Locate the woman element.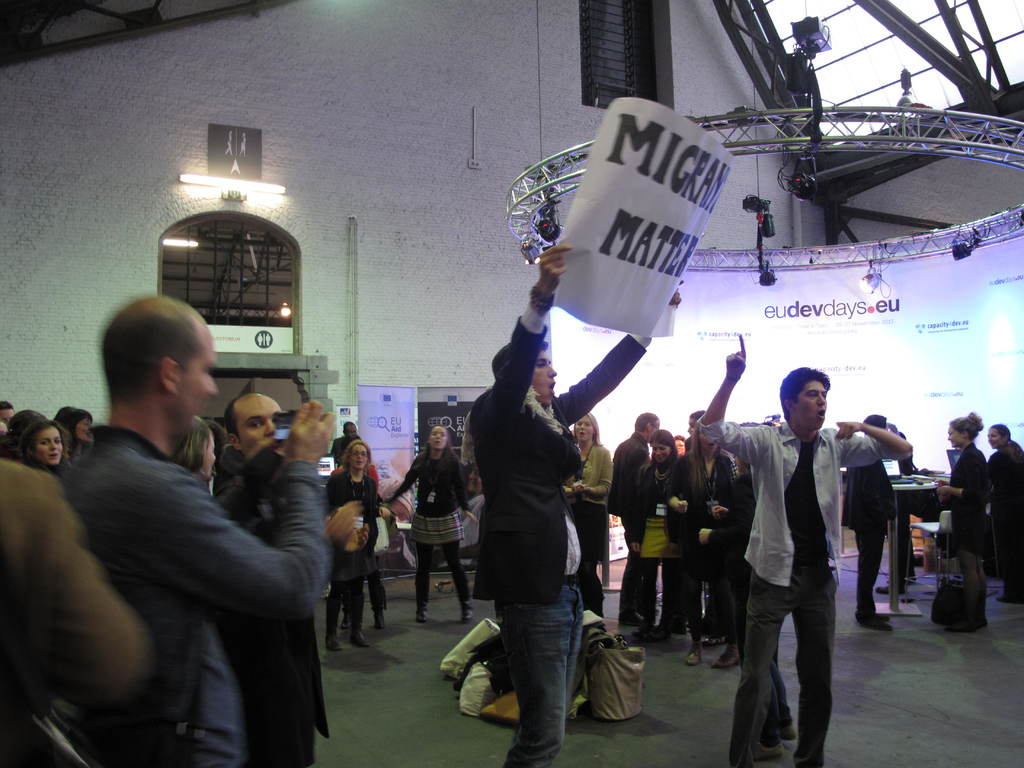
Element bbox: region(394, 418, 472, 641).
